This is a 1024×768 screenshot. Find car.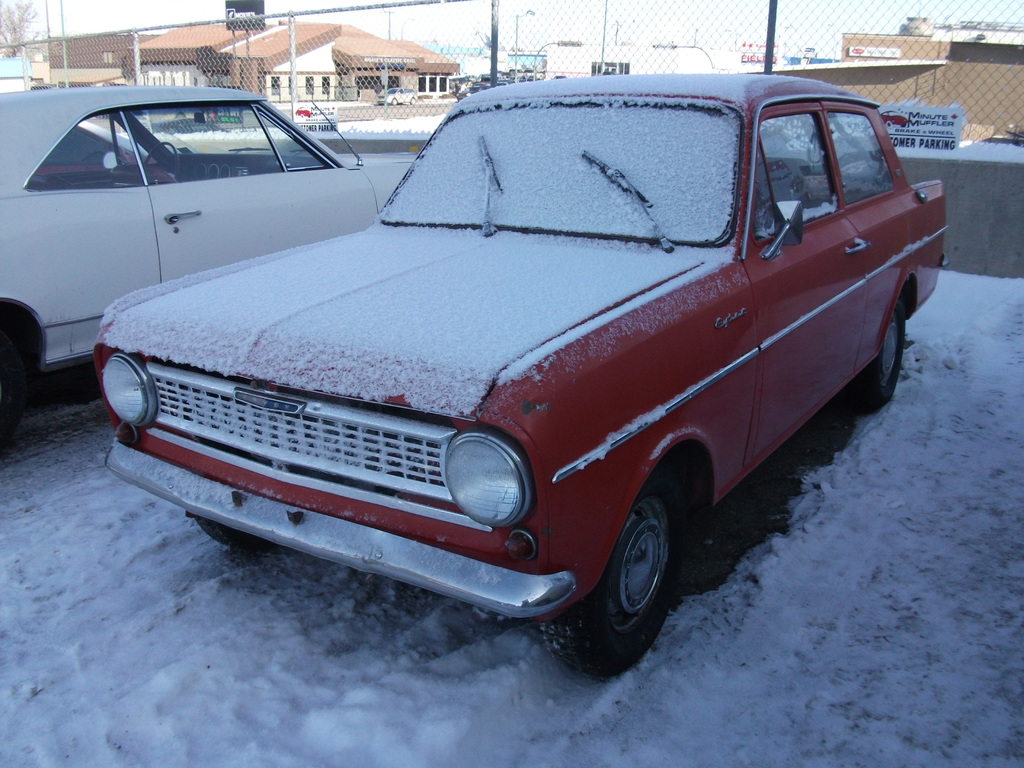
Bounding box: region(379, 88, 419, 104).
